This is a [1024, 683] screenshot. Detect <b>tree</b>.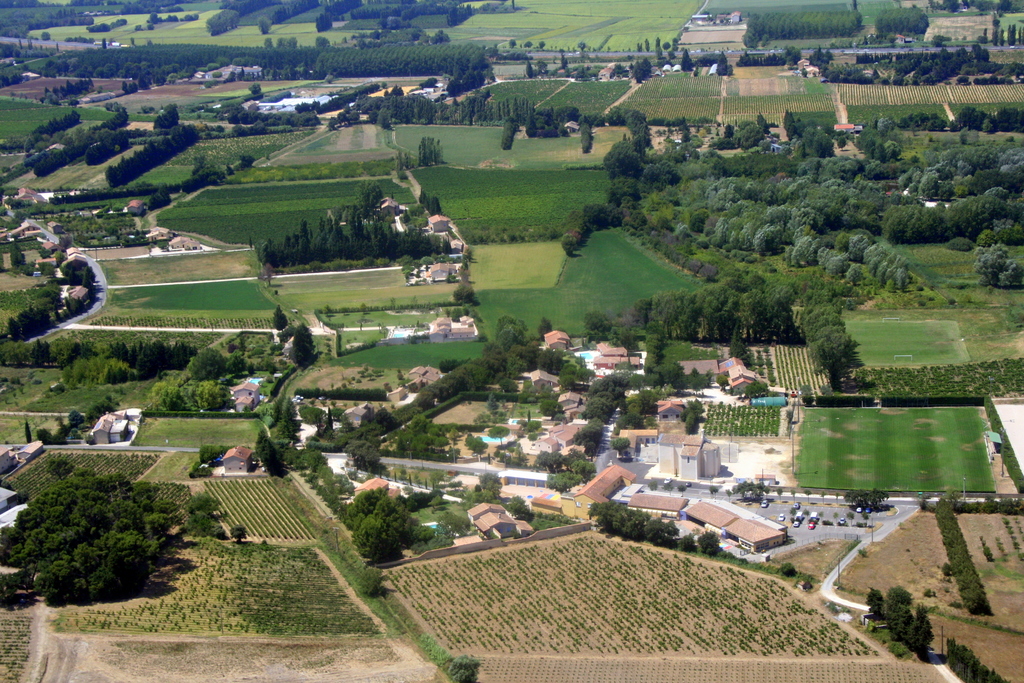
Rect(150, 381, 168, 408).
